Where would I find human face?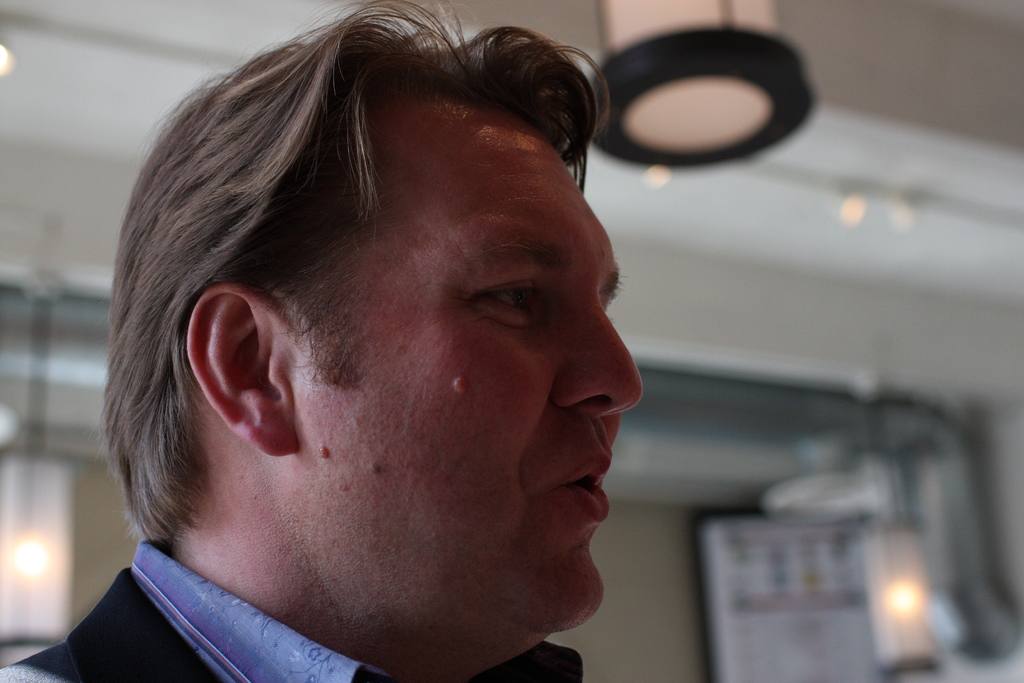
At {"left": 292, "top": 103, "right": 643, "bottom": 638}.
